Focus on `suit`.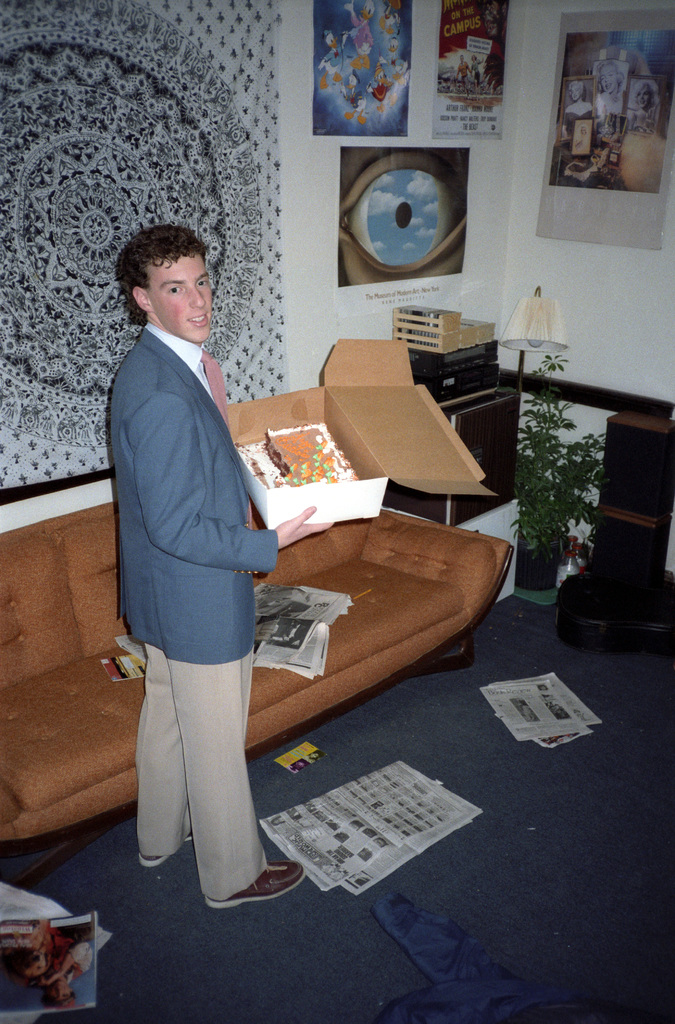
Focused at [99,210,294,827].
